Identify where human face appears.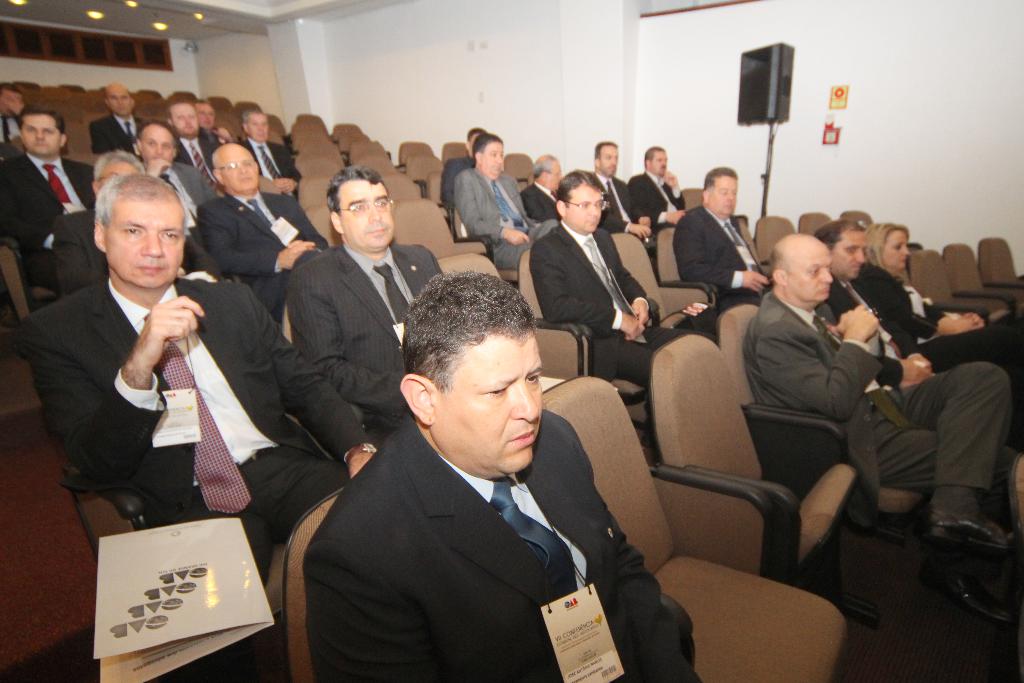
Appears at [left=569, top=185, right=606, bottom=236].
